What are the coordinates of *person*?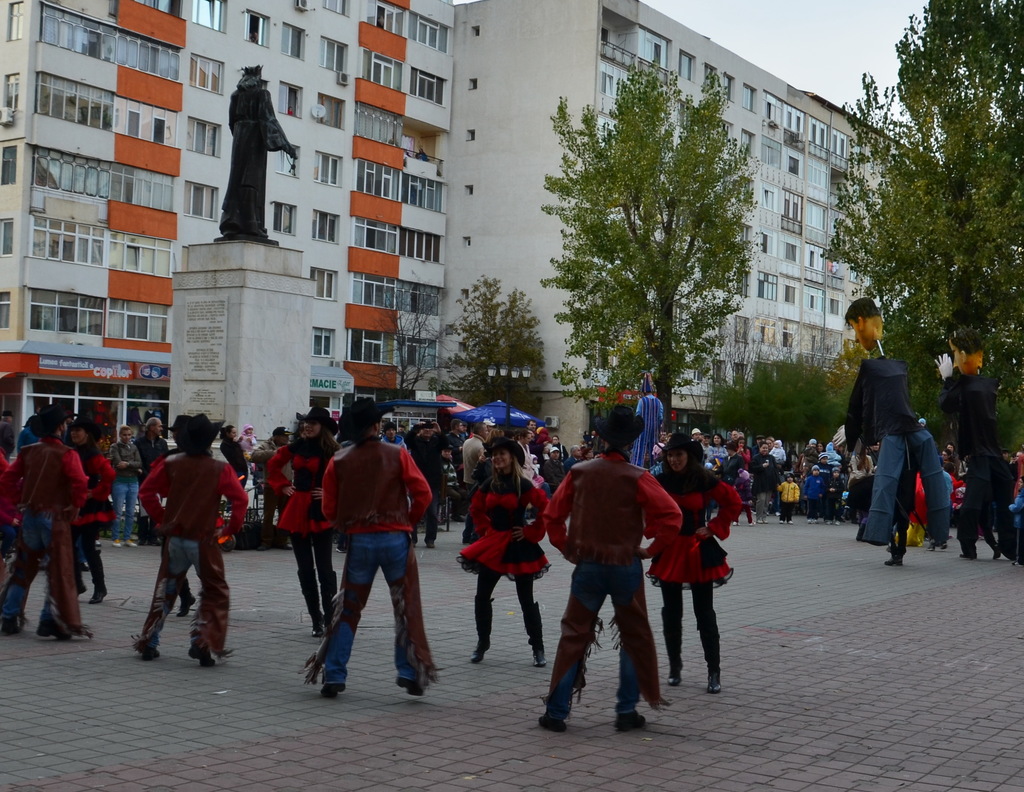
select_region(0, 408, 87, 635).
